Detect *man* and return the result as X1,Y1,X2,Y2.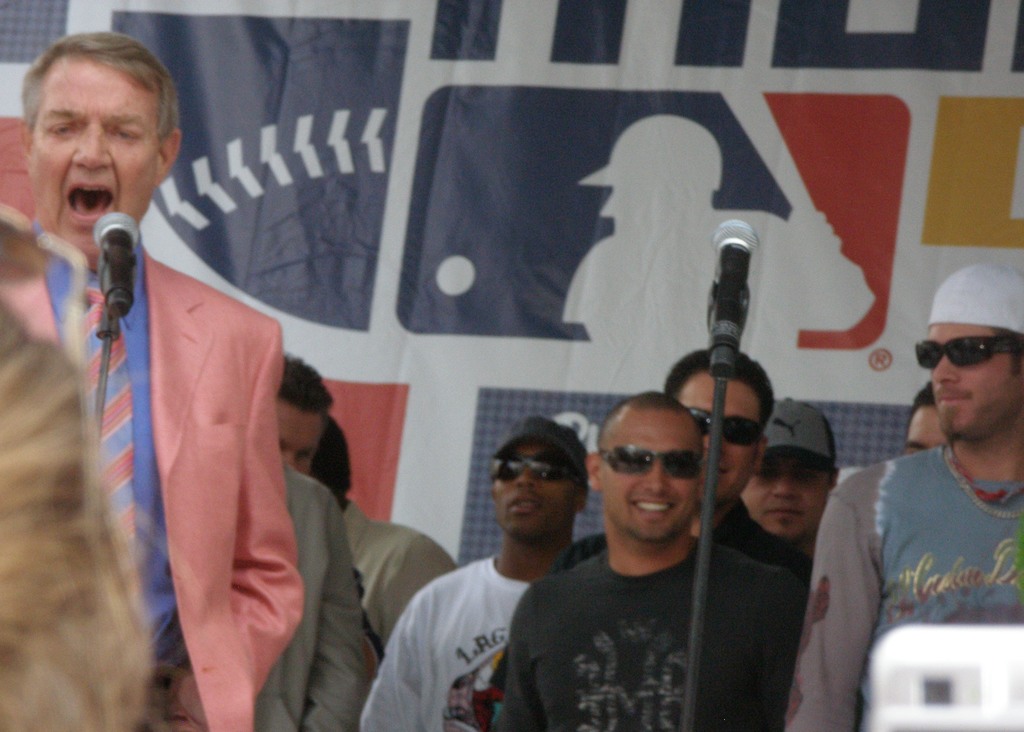
787,253,1023,731.
